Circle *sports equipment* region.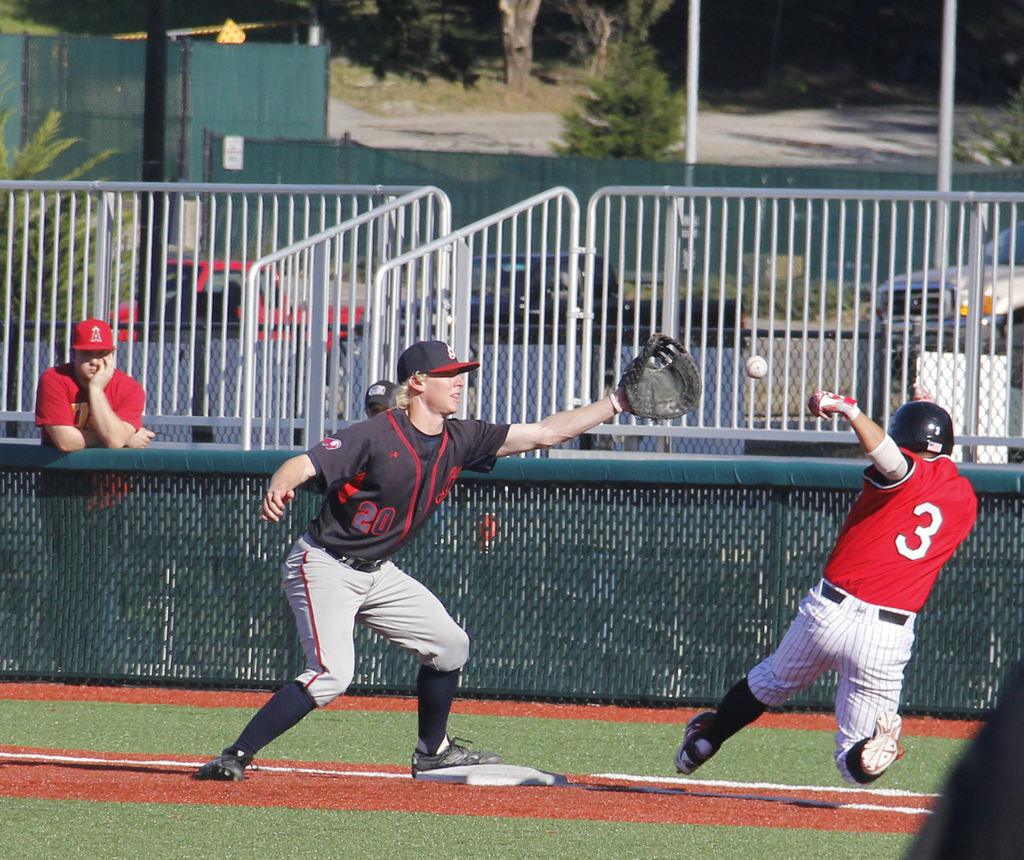
Region: <region>611, 336, 702, 421</region>.
